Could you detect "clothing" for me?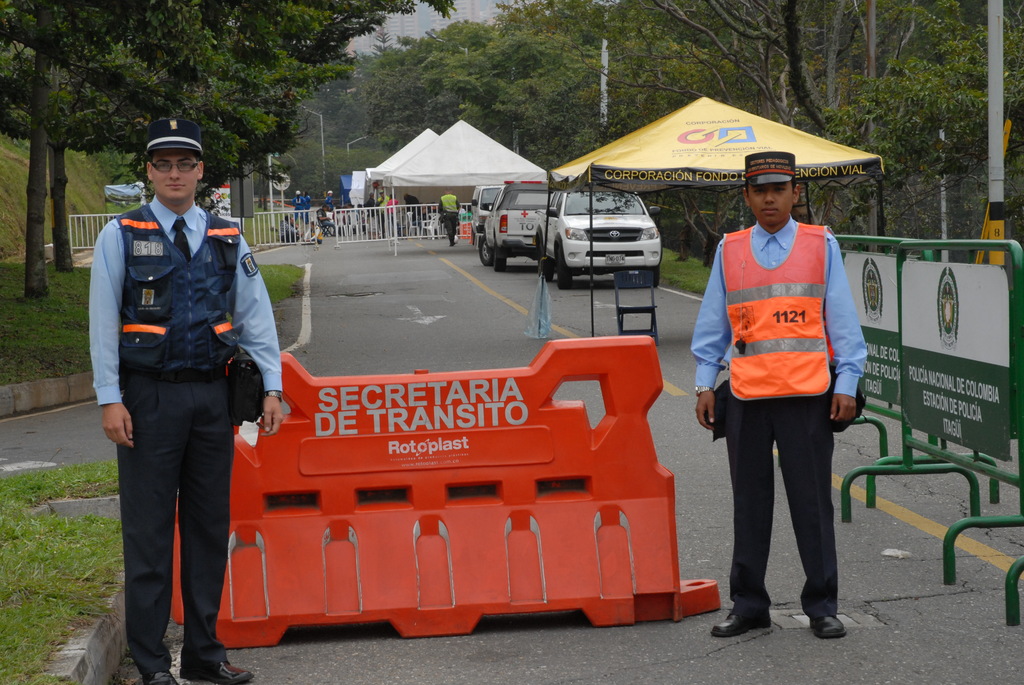
Detection result: (403,194,424,221).
